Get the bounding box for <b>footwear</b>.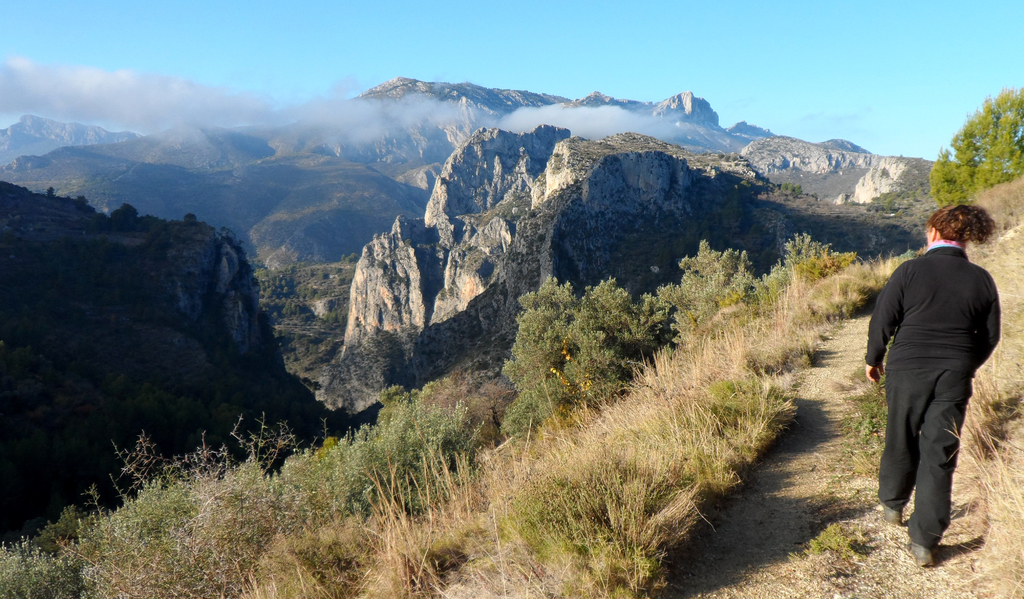
[881,505,902,529].
